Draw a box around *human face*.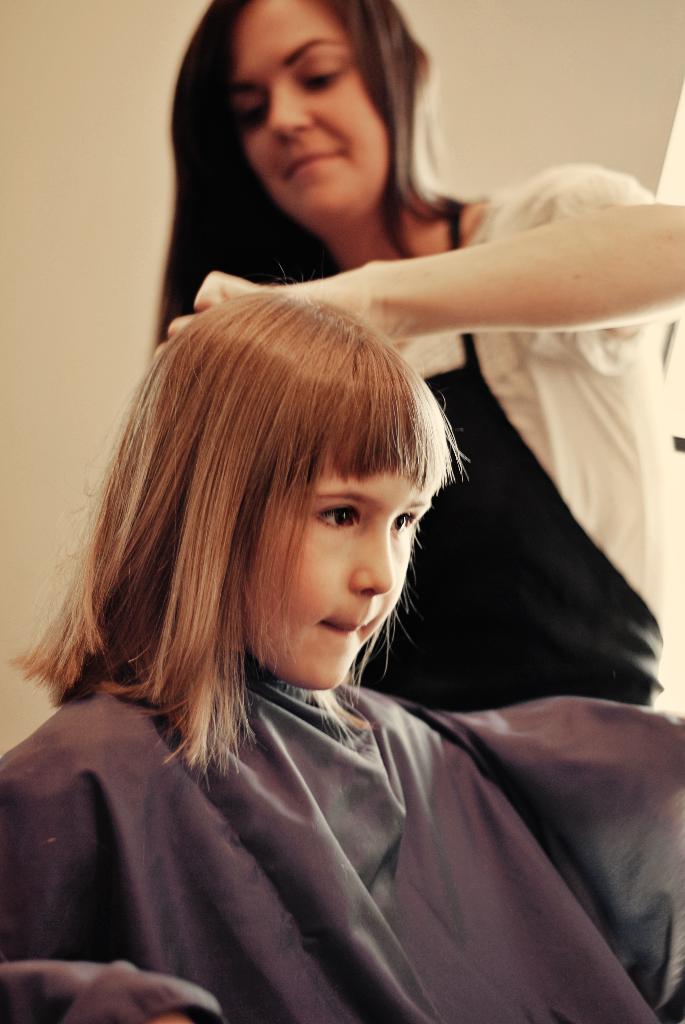
pyautogui.locateOnScreen(243, 461, 437, 689).
